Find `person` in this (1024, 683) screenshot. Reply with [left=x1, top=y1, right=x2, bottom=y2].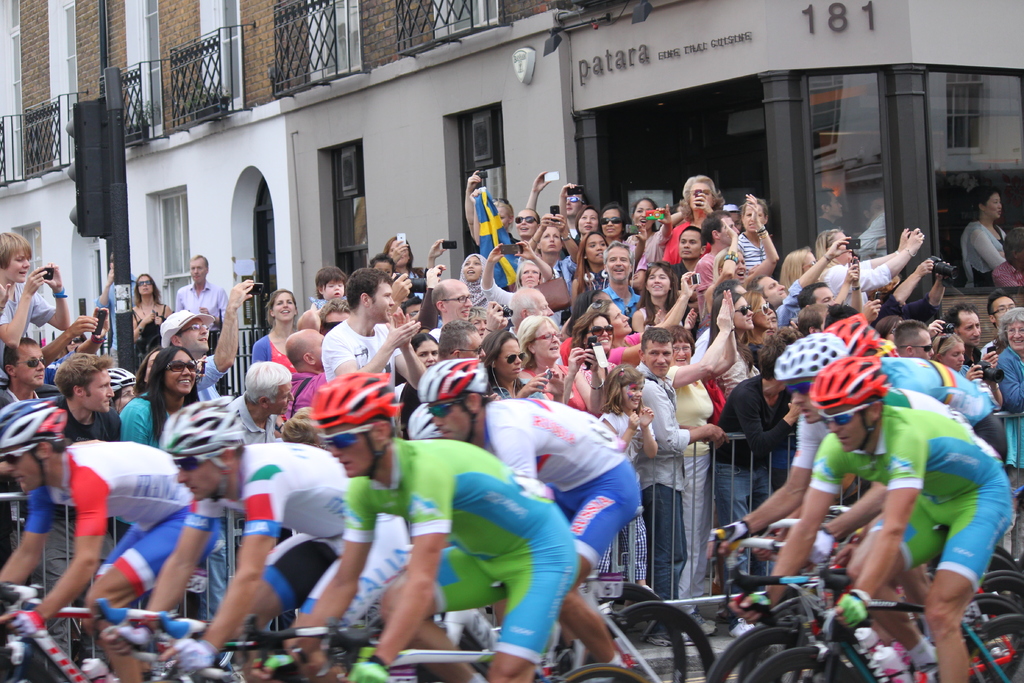
[left=695, top=210, right=735, bottom=256].
